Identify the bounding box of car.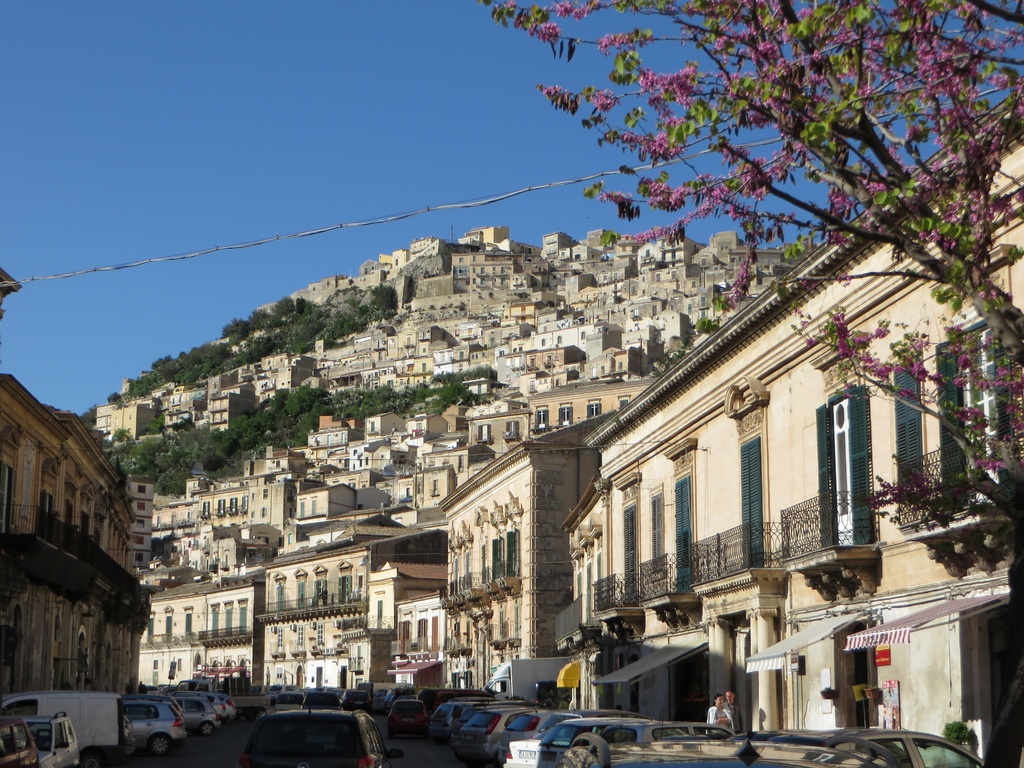
559/735/898/767.
